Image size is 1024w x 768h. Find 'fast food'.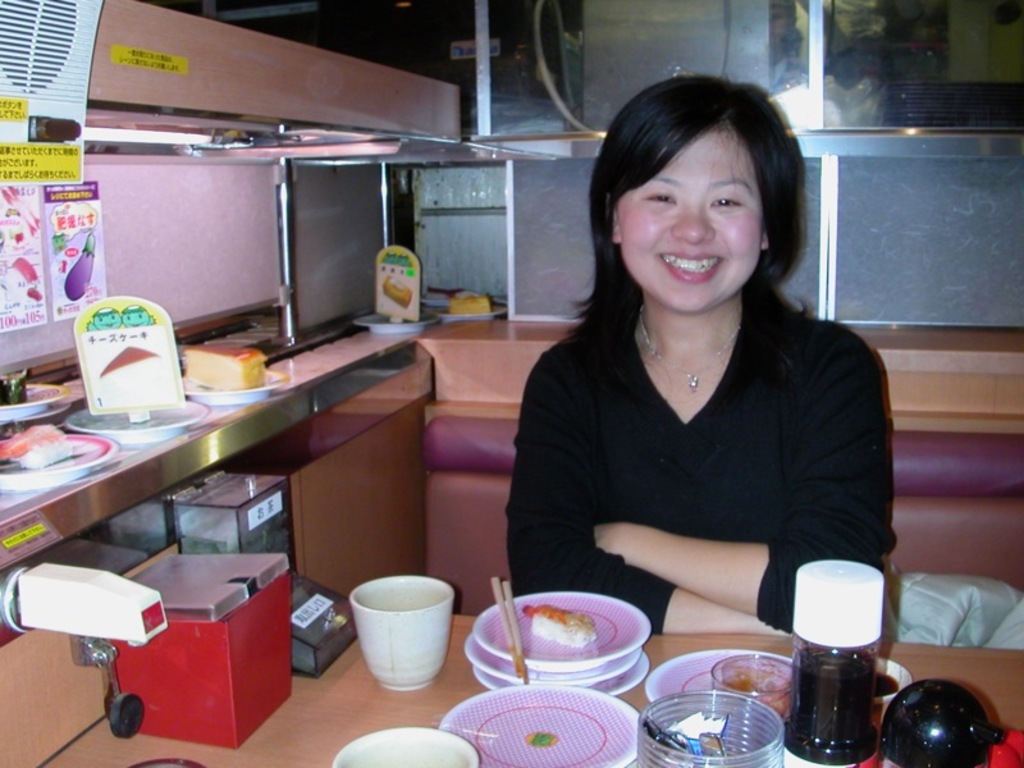
187/340/271/388.
